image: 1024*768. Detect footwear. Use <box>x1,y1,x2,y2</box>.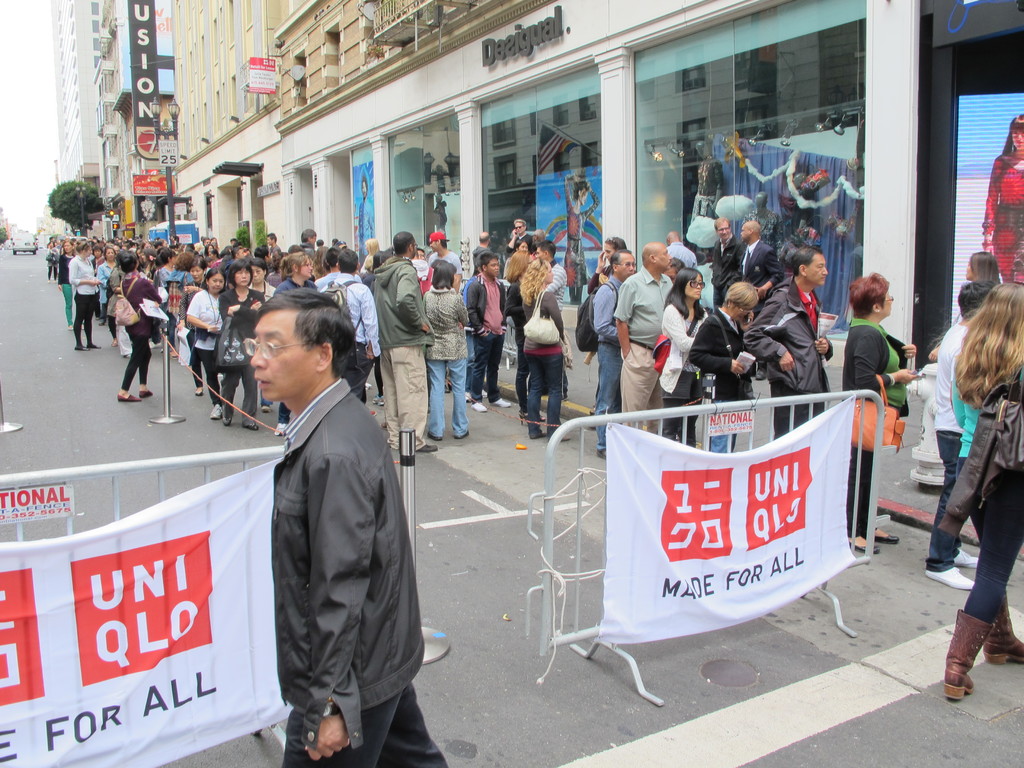
<box>196,387,205,396</box>.
